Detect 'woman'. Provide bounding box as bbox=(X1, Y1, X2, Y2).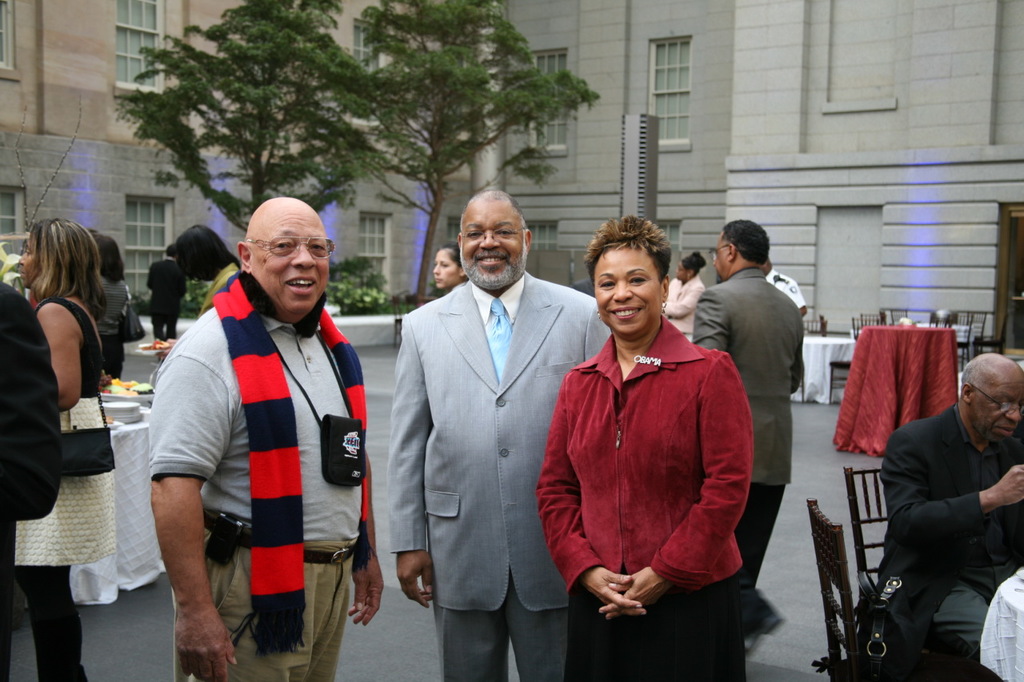
bbox=(552, 201, 752, 668).
